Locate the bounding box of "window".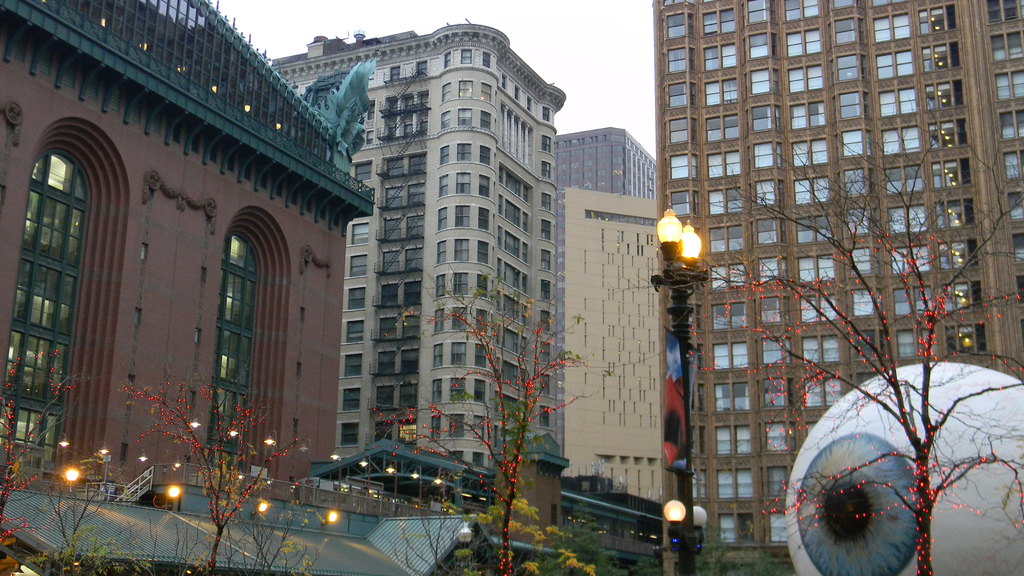
Bounding box: bbox(340, 420, 357, 445).
